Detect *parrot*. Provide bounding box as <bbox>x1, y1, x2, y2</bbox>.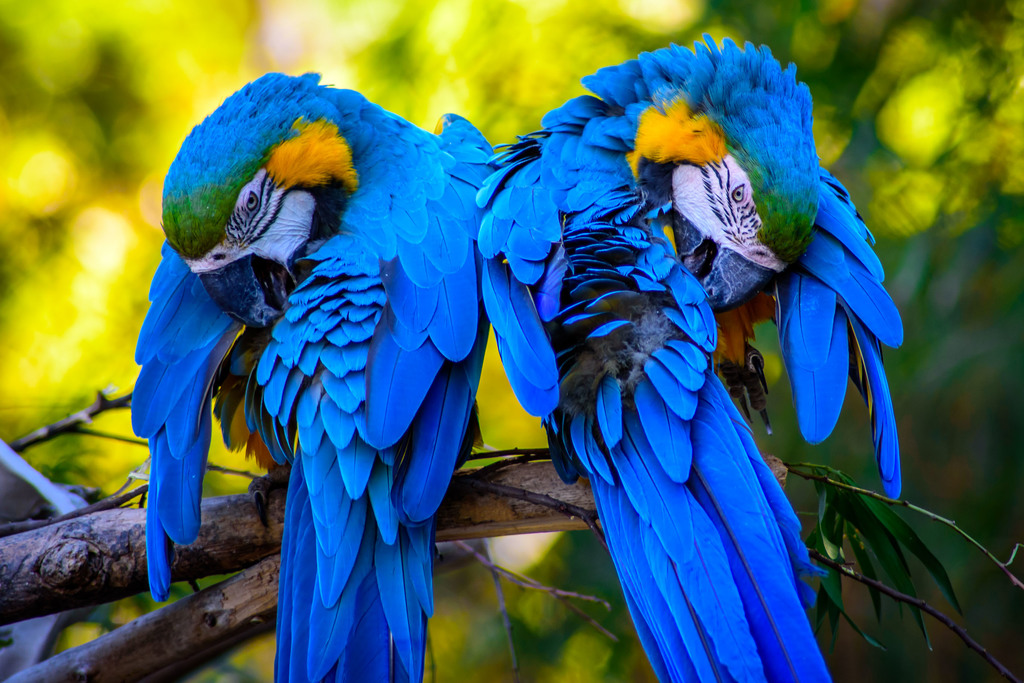
<bbox>129, 68, 495, 682</bbox>.
